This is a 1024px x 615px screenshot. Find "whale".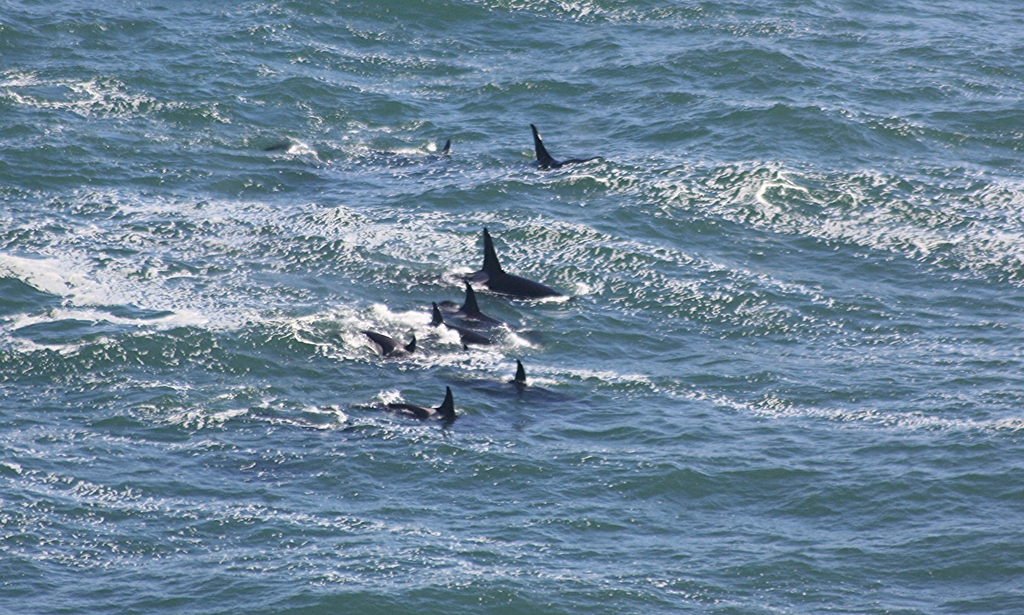
Bounding box: rect(421, 299, 493, 353).
